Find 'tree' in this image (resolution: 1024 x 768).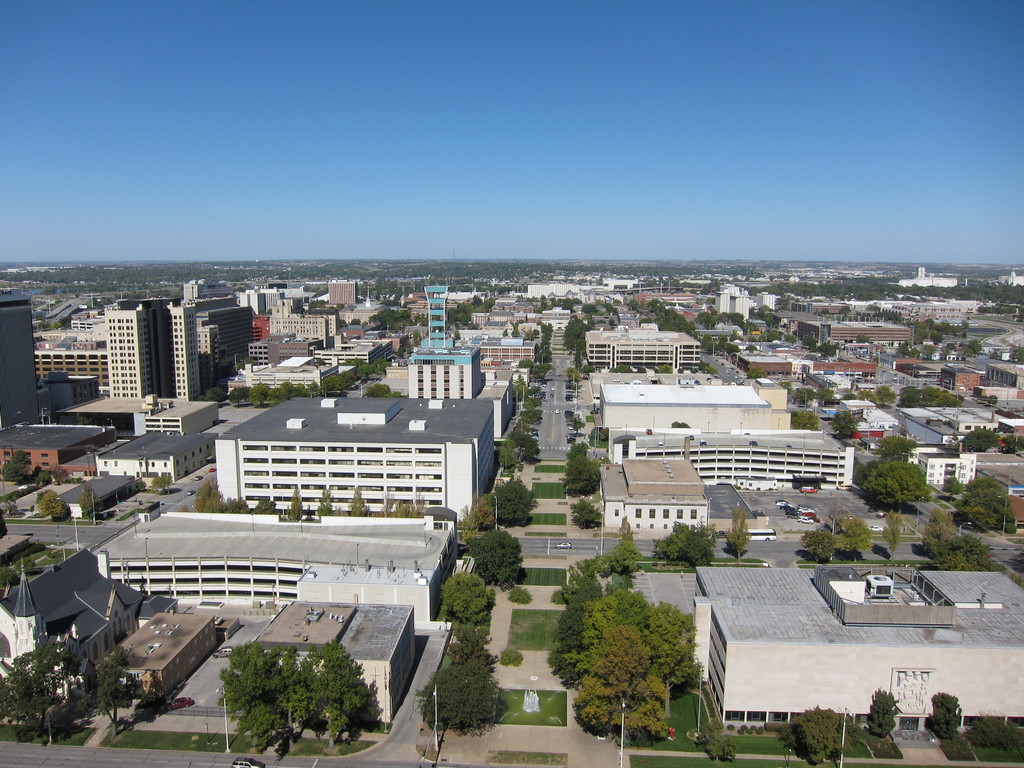
l=727, t=509, r=739, b=552.
